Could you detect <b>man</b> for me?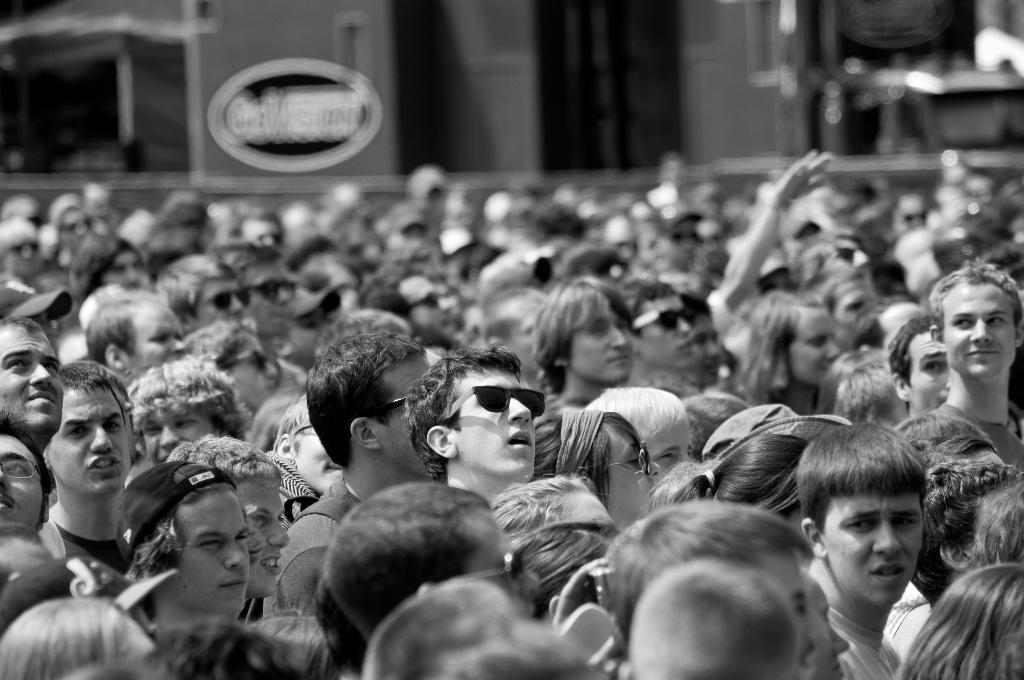
Detection result: box=[259, 329, 429, 621].
